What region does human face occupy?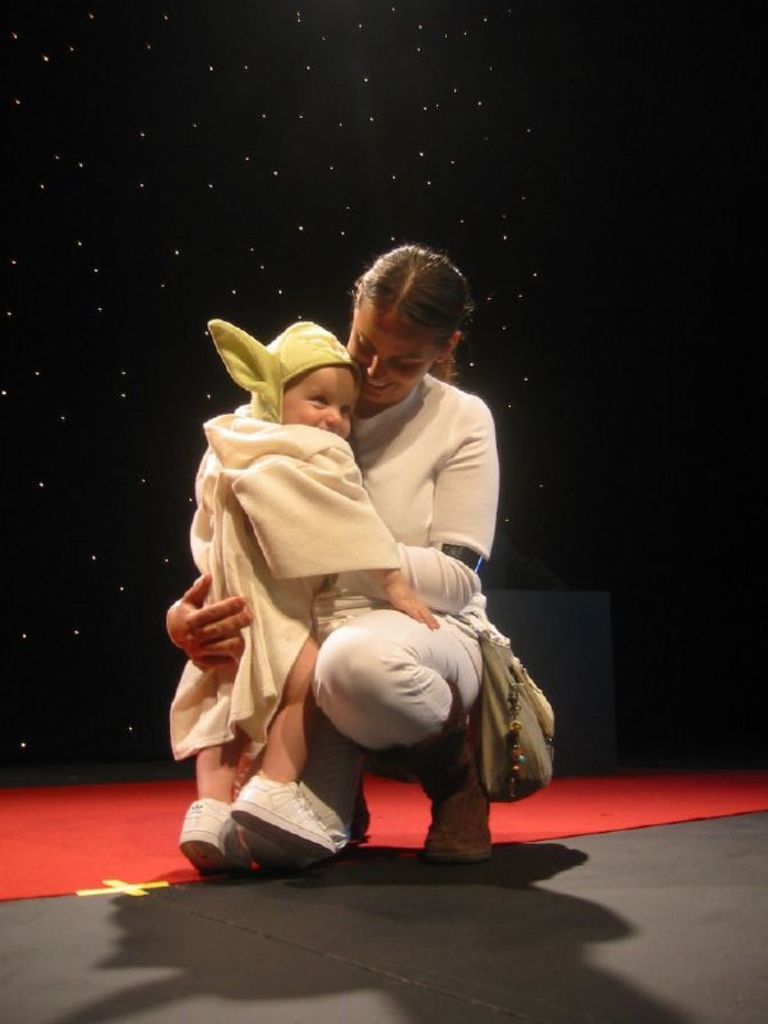
BBox(279, 364, 358, 438).
